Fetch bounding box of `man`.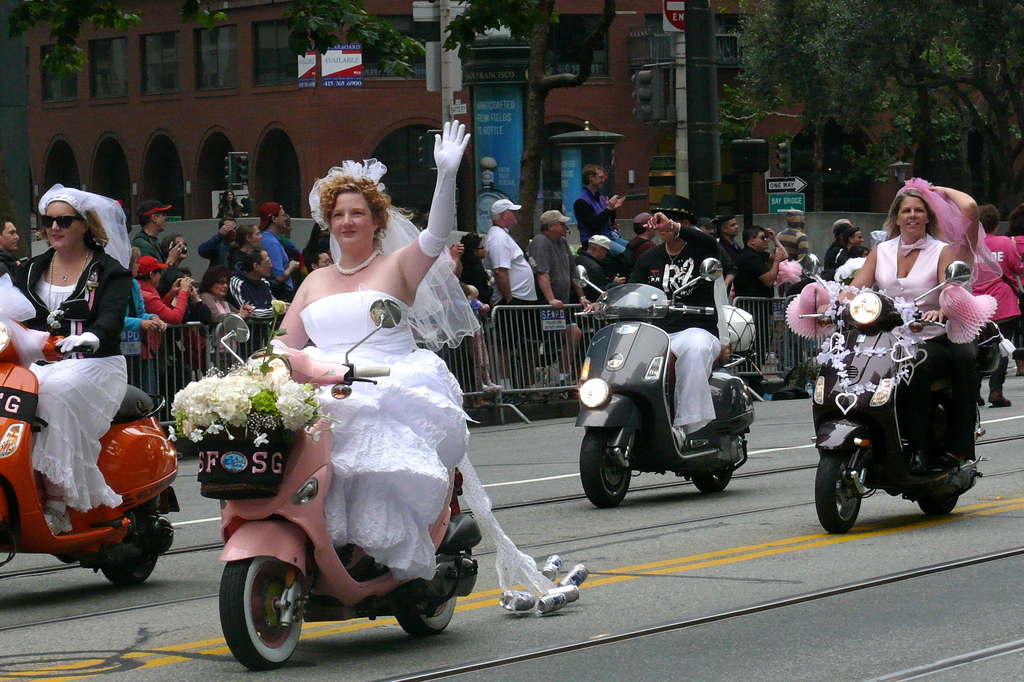
Bbox: 227:248:281:358.
